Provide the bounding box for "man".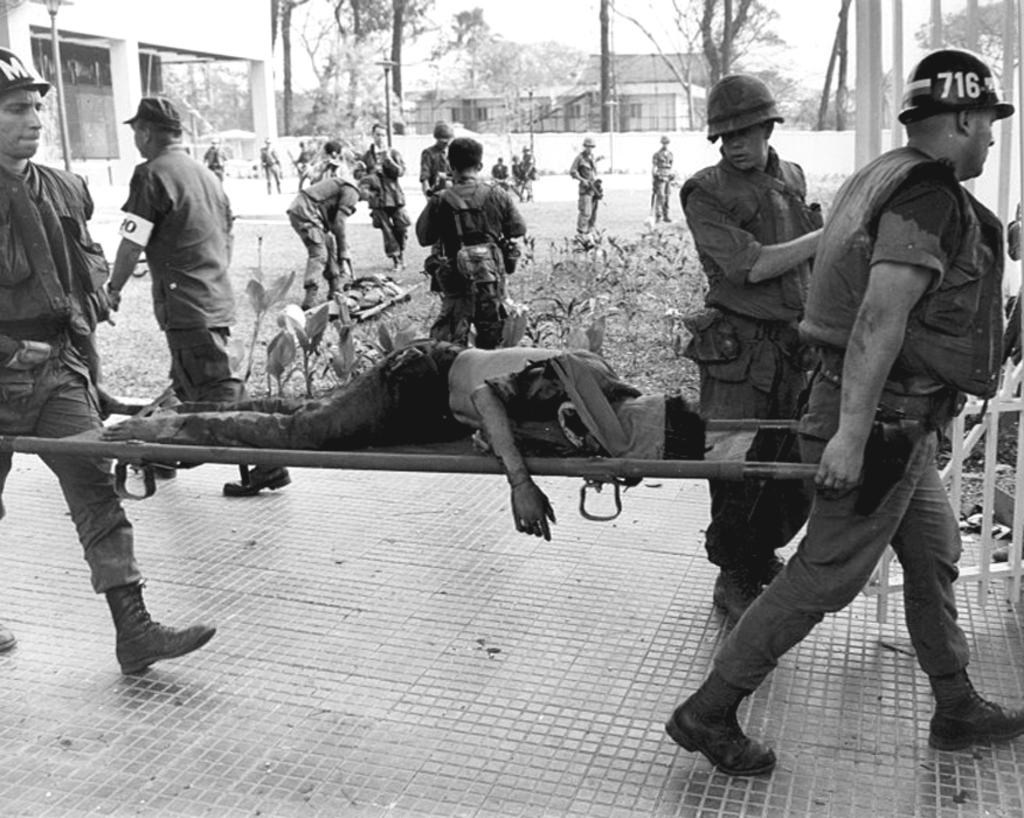
[left=569, top=138, right=604, bottom=243].
